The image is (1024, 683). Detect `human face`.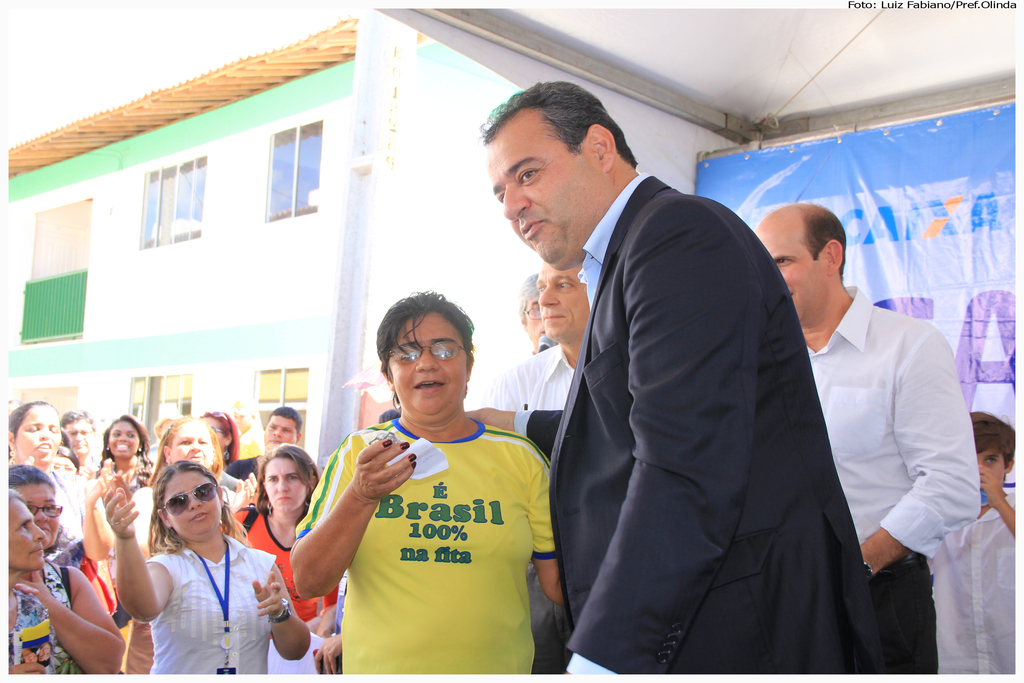
Detection: <region>66, 415, 90, 454</region>.
